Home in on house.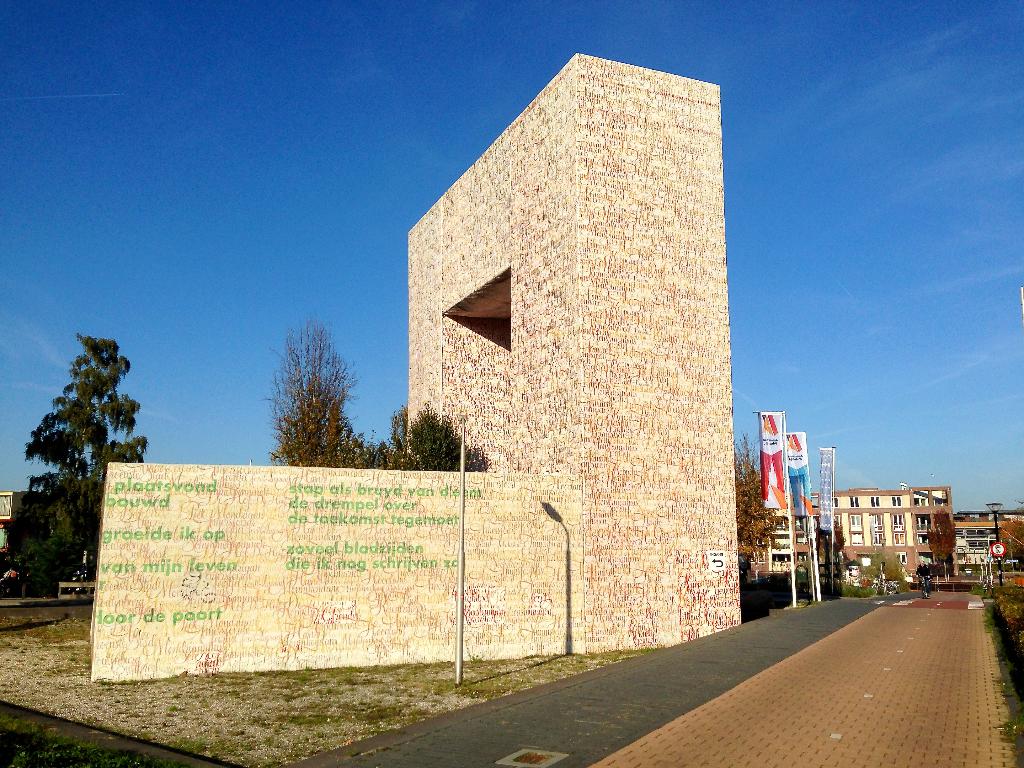
Homed in at (954,512,1023,577).
